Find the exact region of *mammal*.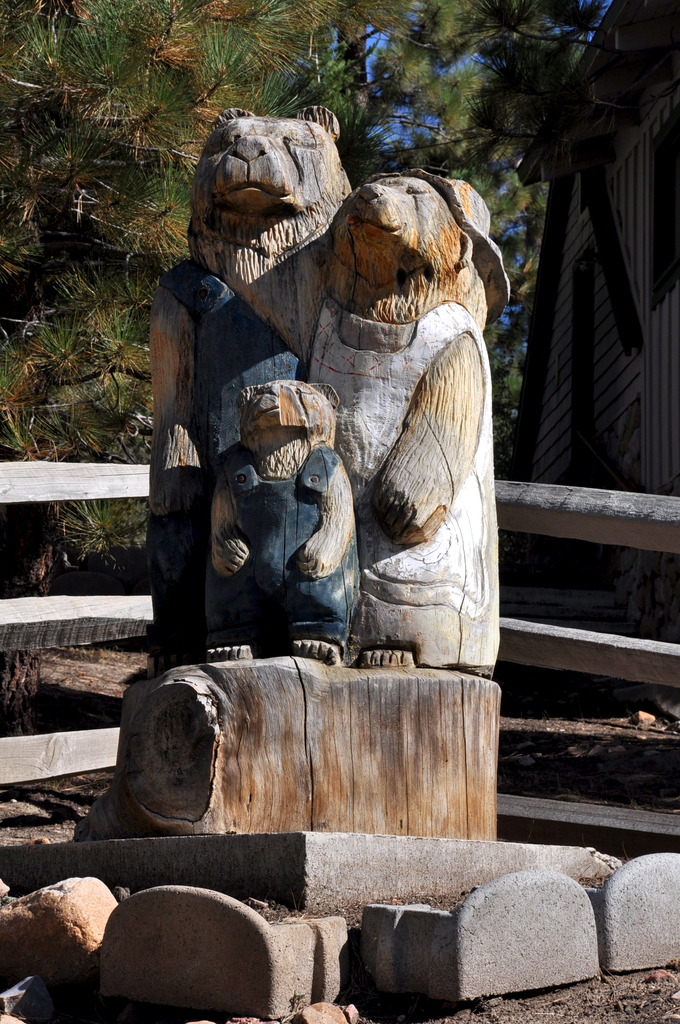
Exact region: <box>142,103,356,675</box>.
